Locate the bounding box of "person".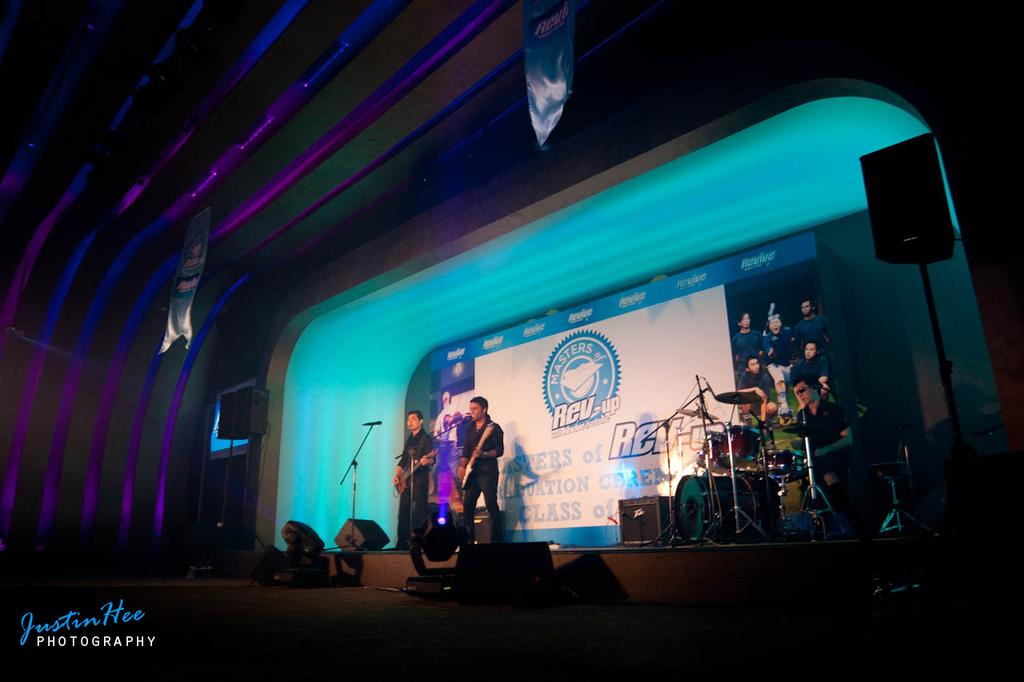
Bounding box: crop(722, 299, 830, 421).
